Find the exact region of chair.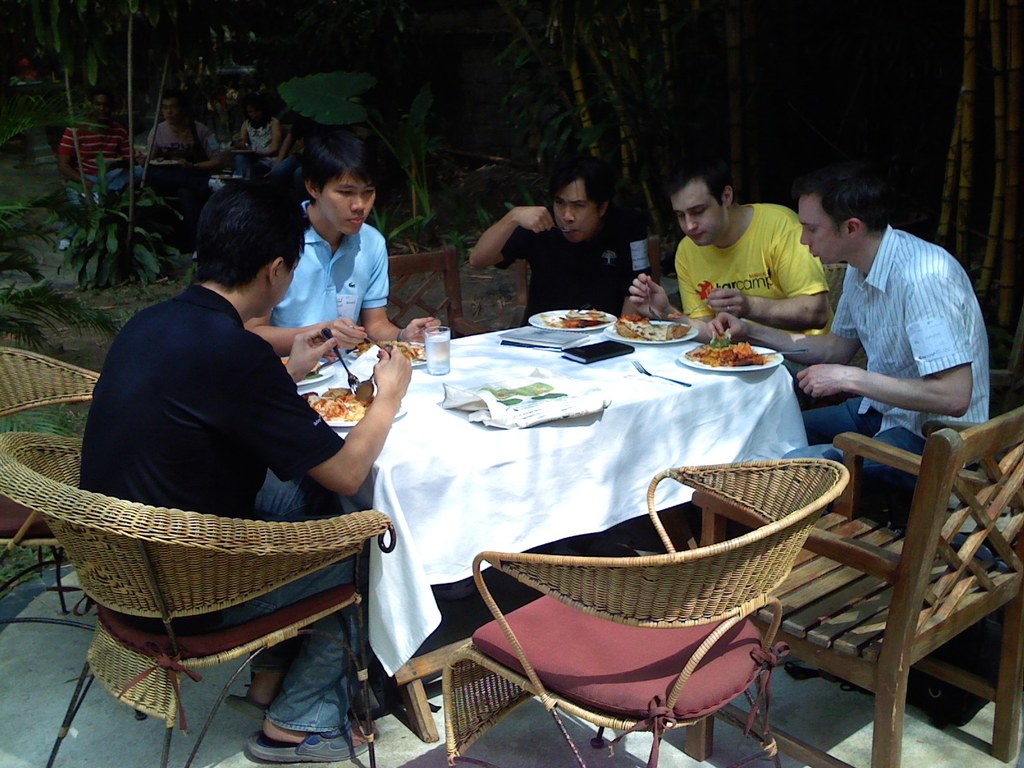
Exact region: rect(0, 344, 104, 643).
